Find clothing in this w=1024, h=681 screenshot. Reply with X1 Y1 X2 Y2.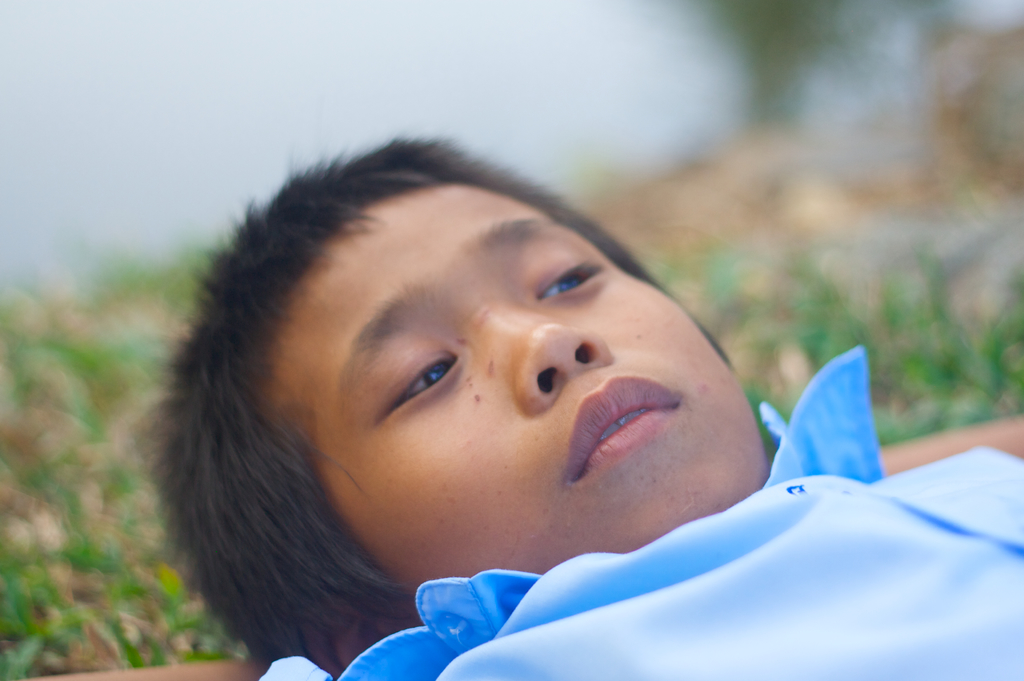
259 352 1023 680.
